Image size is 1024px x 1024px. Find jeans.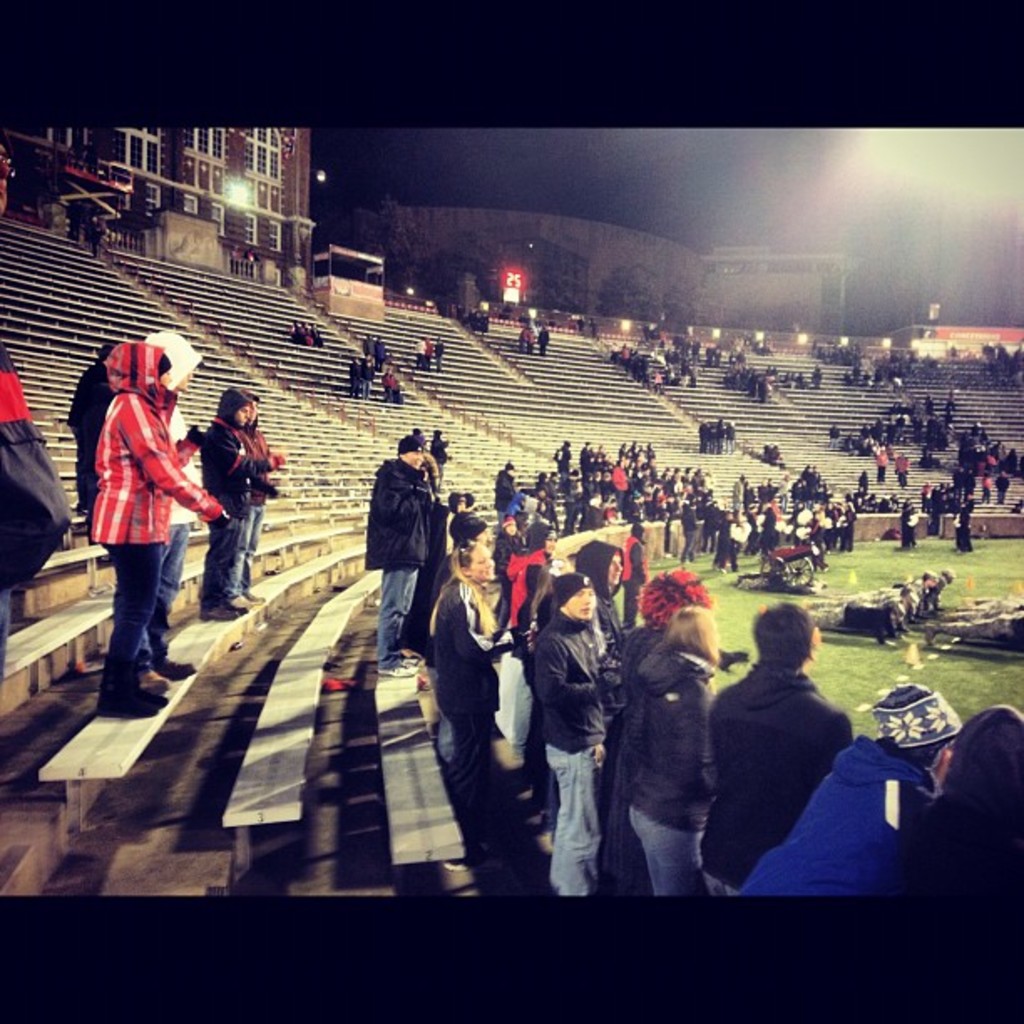
(875, 465, 888, 482).
